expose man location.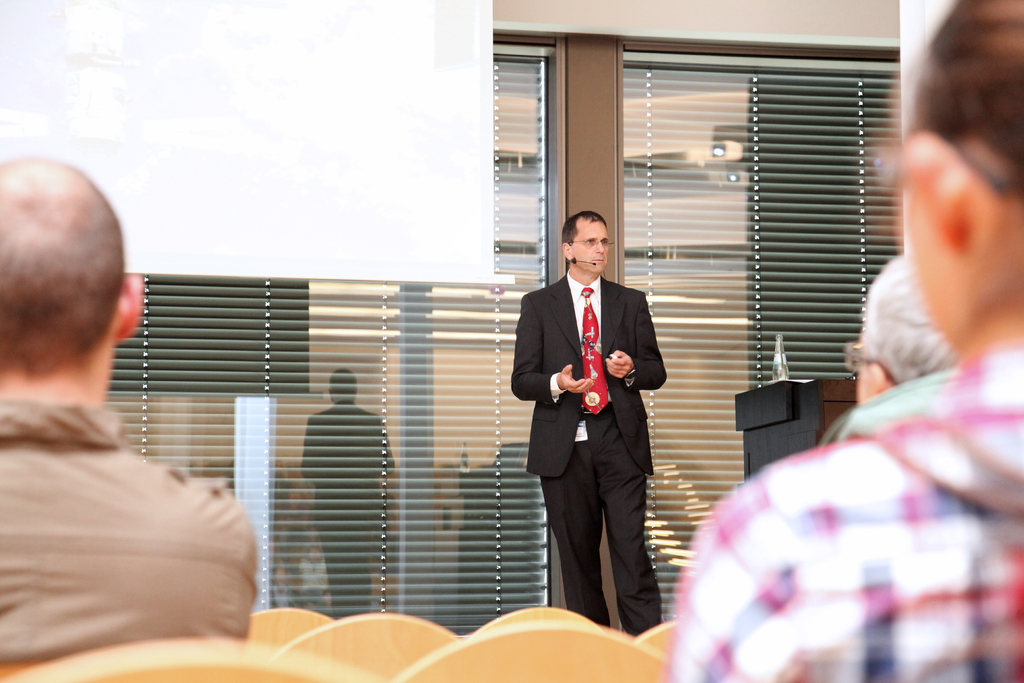
Exposed at bbox=[0, 157, 257, 672].
